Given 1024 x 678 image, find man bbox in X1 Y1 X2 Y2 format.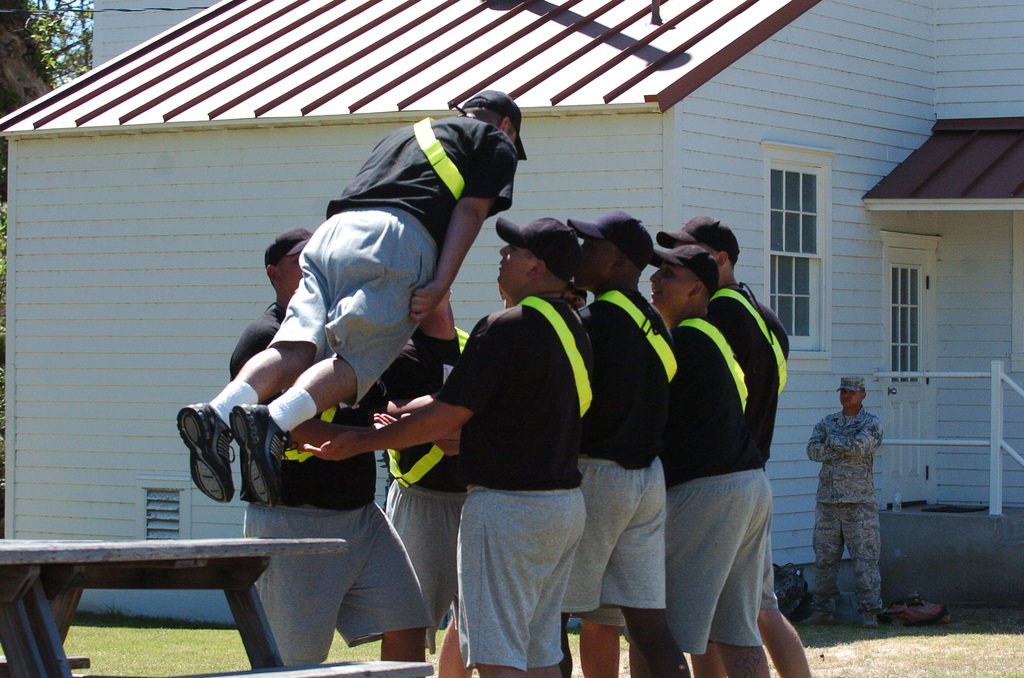
652 242 774 677.
